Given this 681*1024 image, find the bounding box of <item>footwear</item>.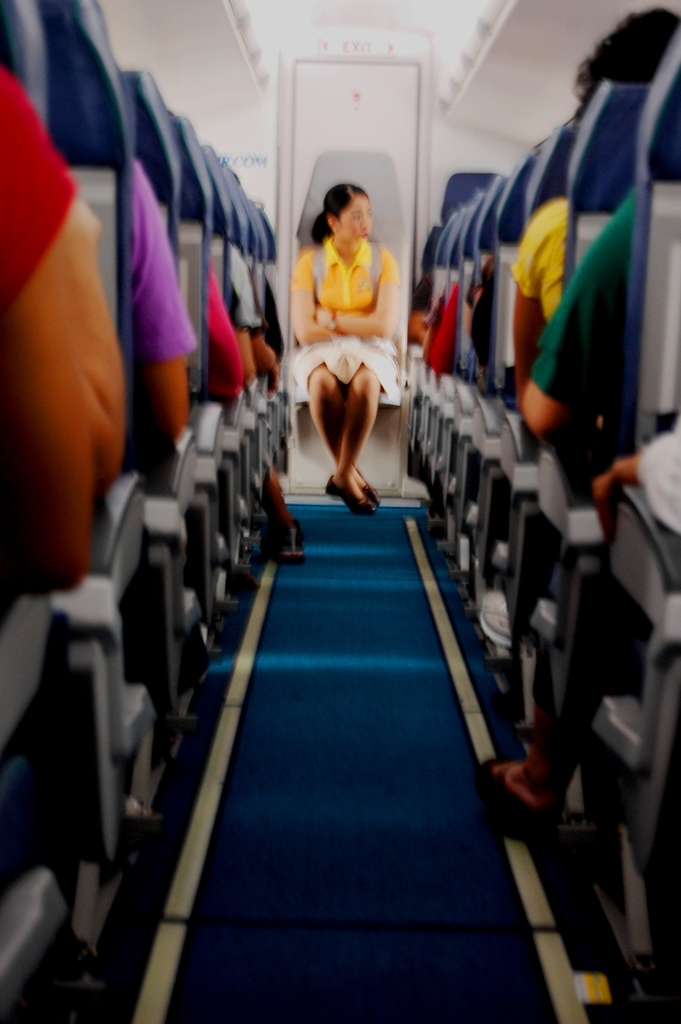
rect(260, 519, 311, 564).
